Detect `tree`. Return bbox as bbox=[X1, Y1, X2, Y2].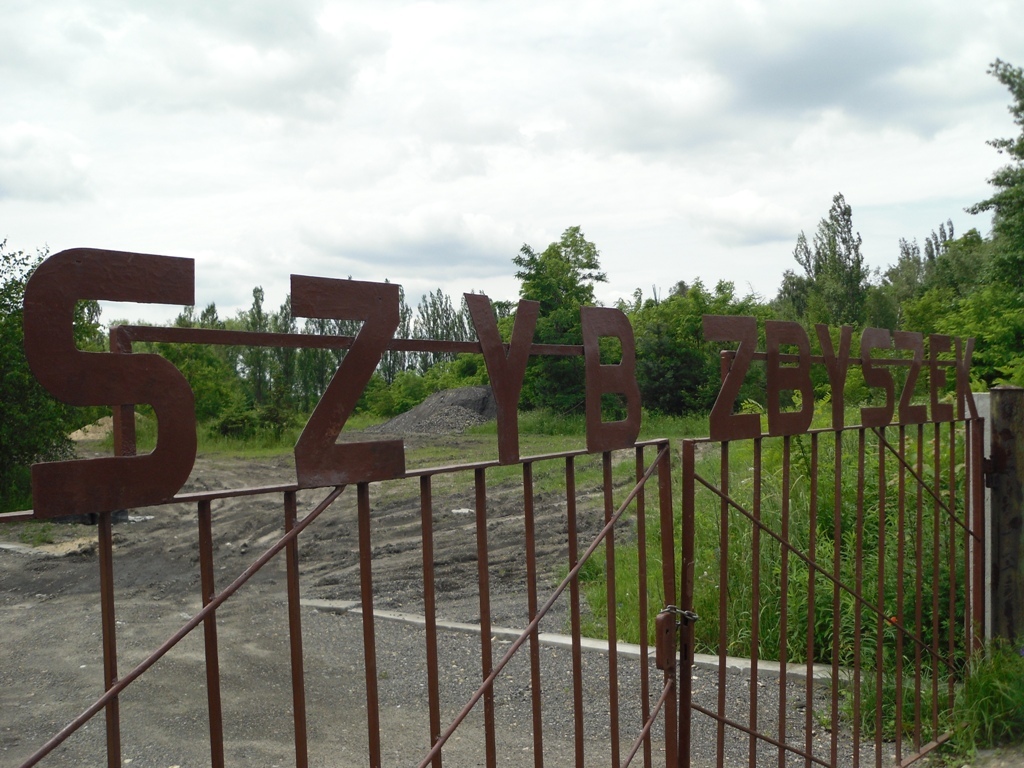
bbox=[755, 188, 898, 431].
